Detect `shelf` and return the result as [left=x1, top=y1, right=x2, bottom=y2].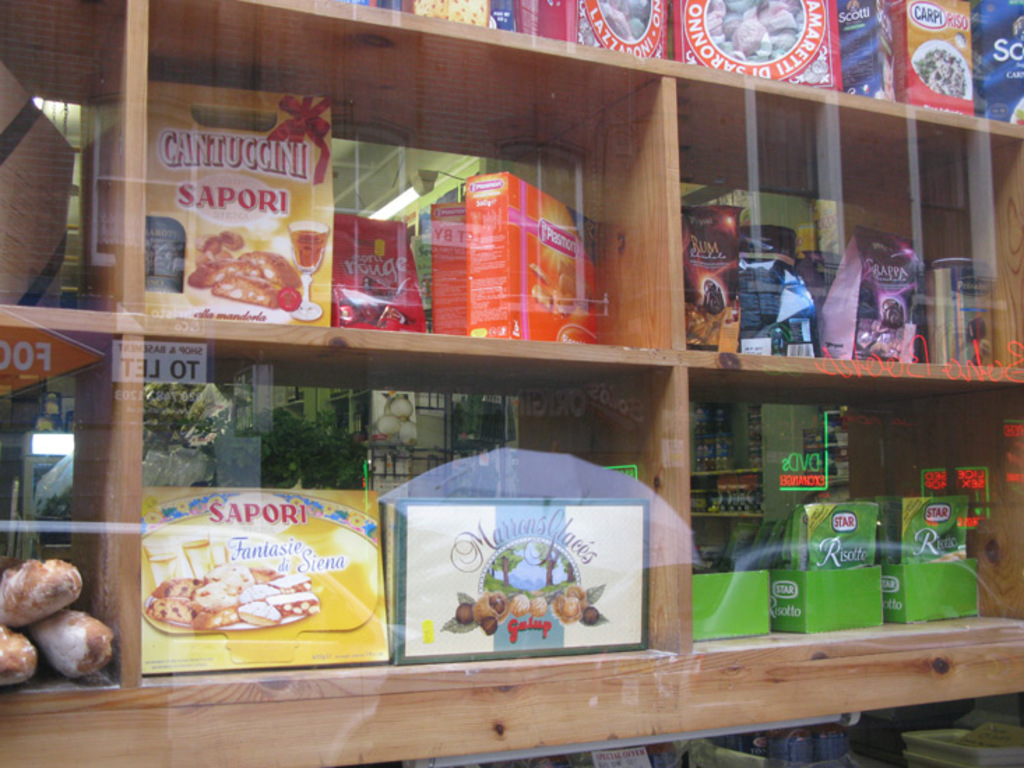
[left=692, top=370, right=1023, bottom=647].
